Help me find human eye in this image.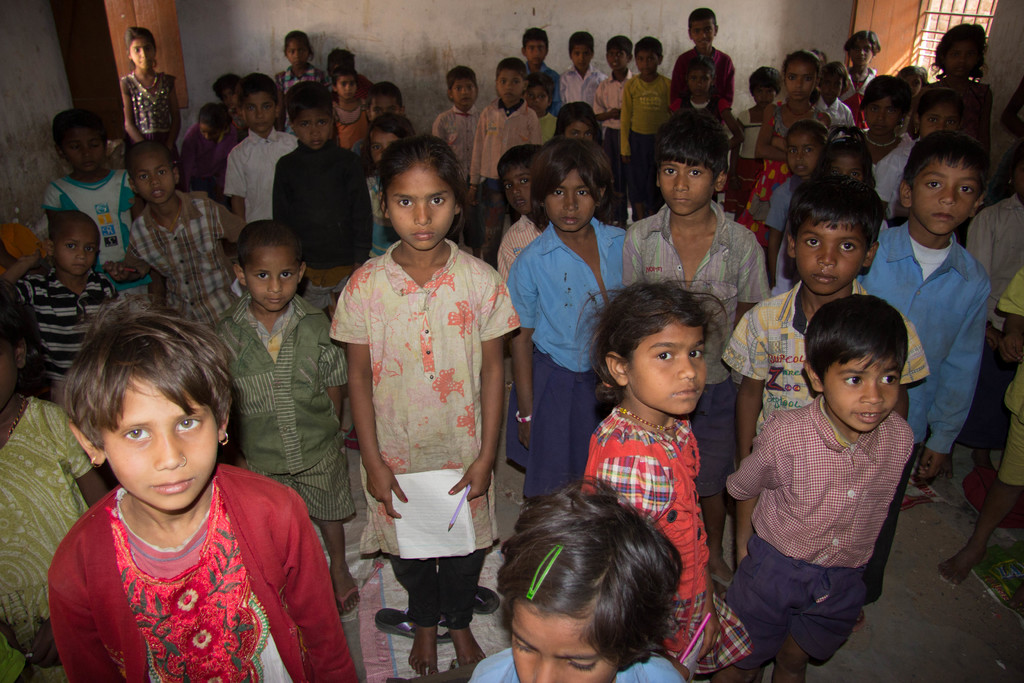
Found it: BBox(566, 657, 598, 674).
